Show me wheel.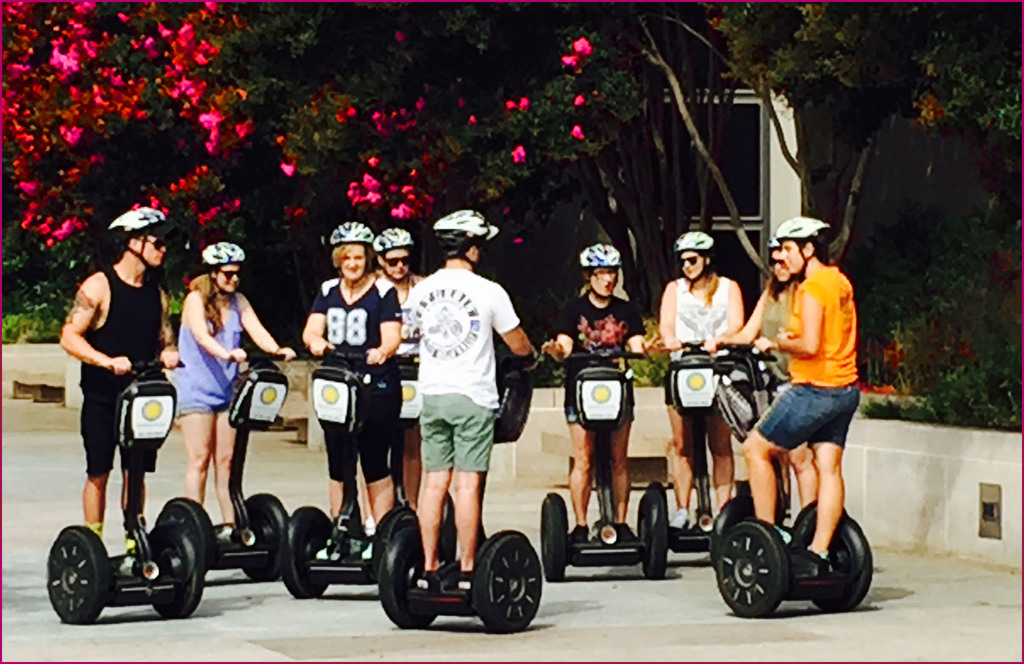
wheel is here: 797:509:874:610.
